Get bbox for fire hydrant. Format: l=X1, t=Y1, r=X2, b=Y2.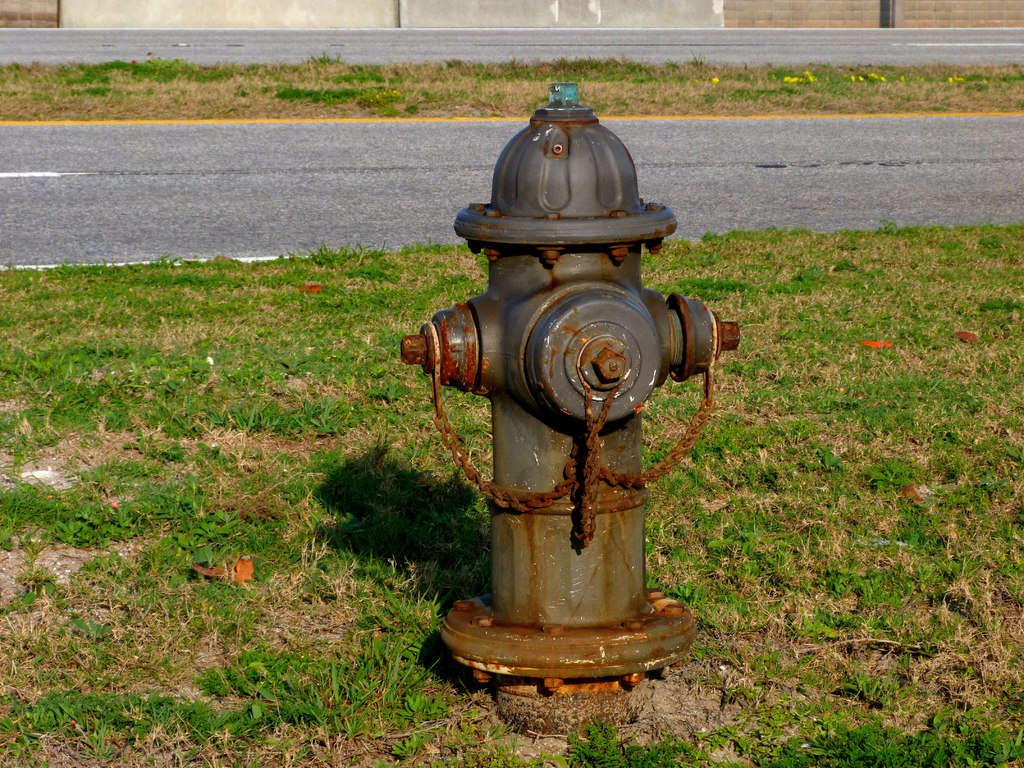
l=397, t=85, r=739, b=695.
